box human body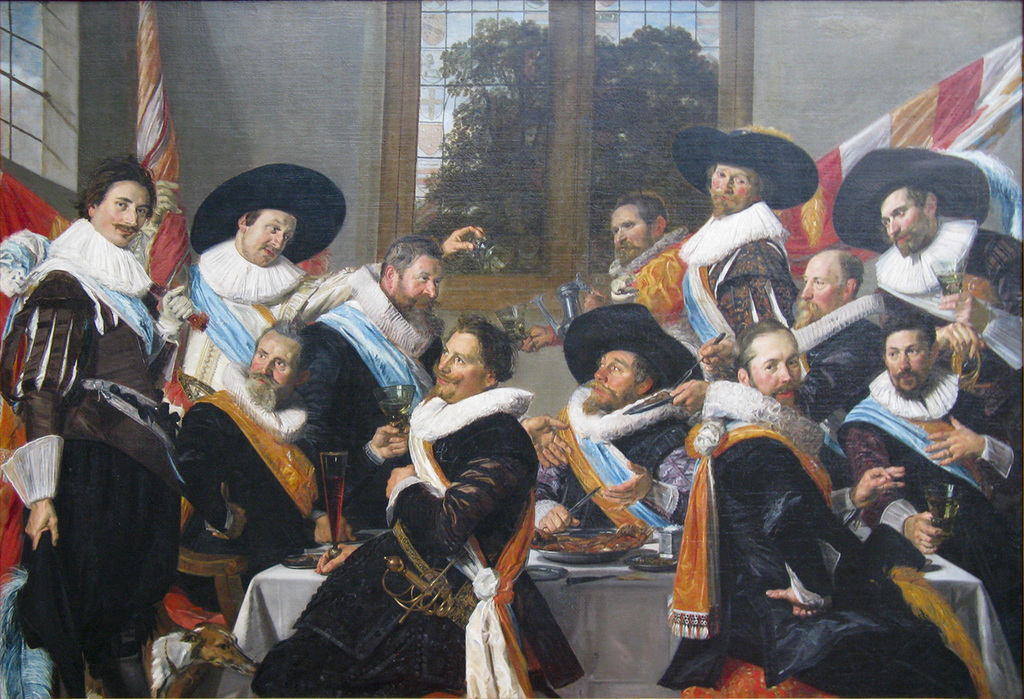
pyautogui.locateOnScreen(527, 190, 706, 360)
